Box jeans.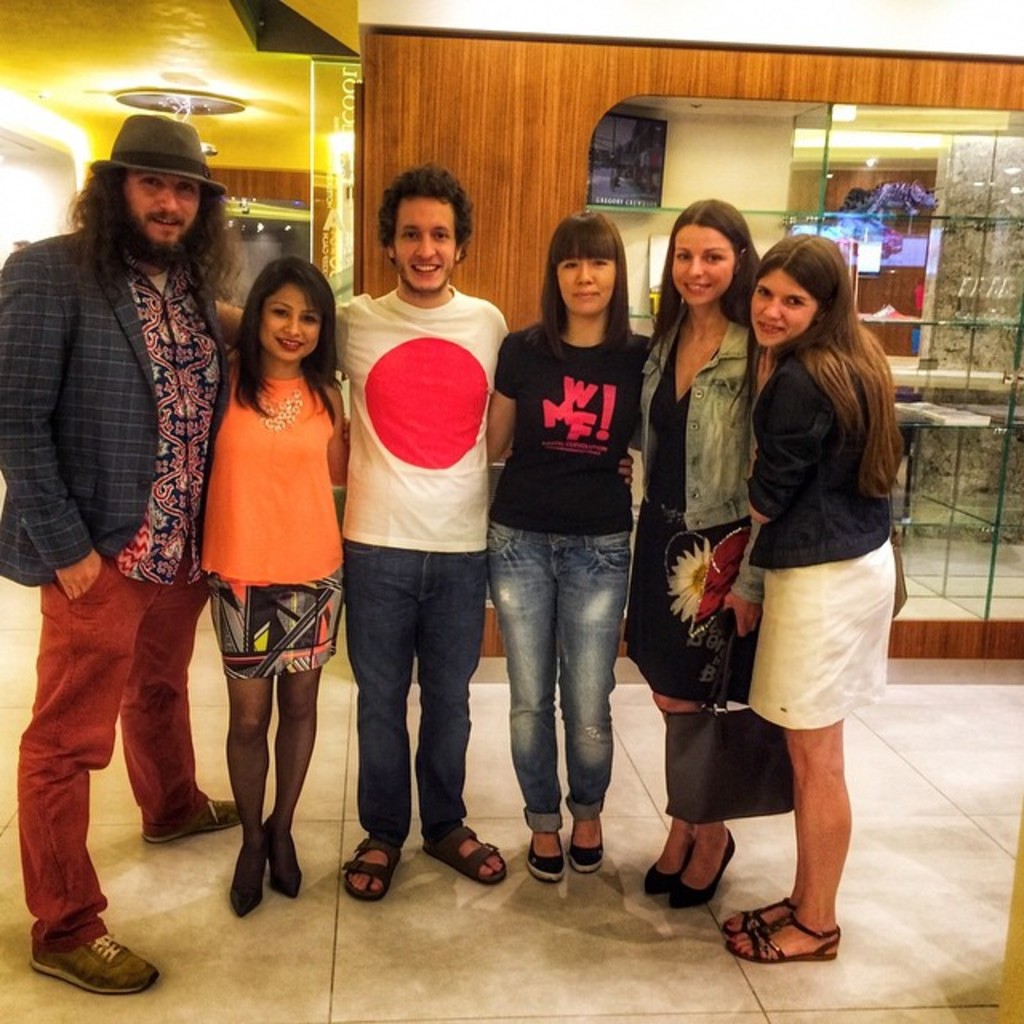
bbox(354, 544, 498, 835).
